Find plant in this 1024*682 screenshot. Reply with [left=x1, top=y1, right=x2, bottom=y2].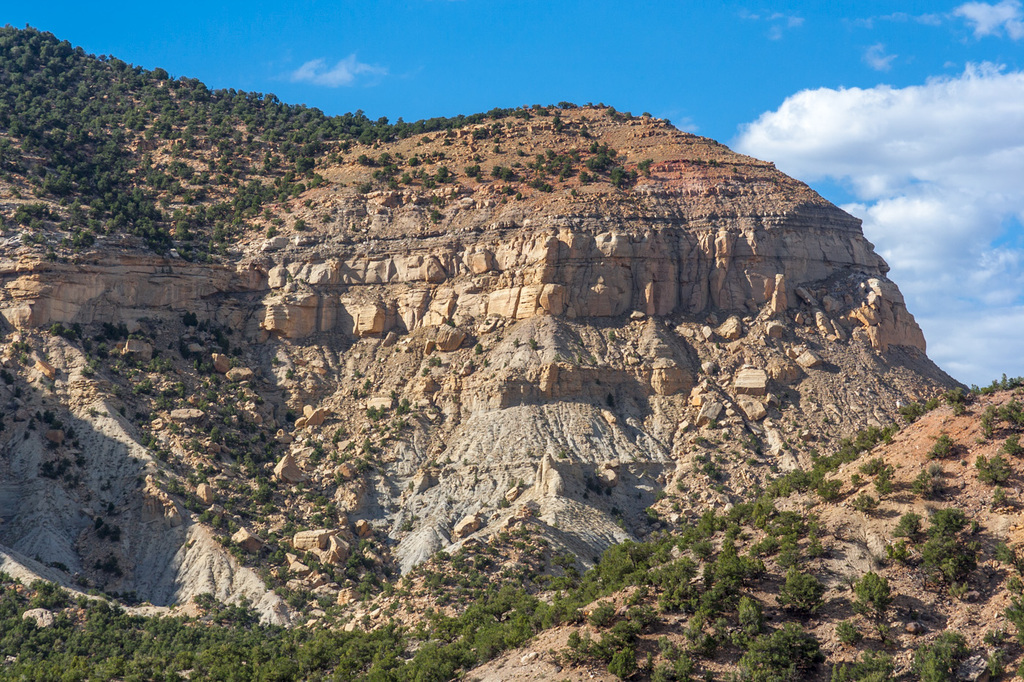
[left=852, top=565, right=891, bottom=615].
